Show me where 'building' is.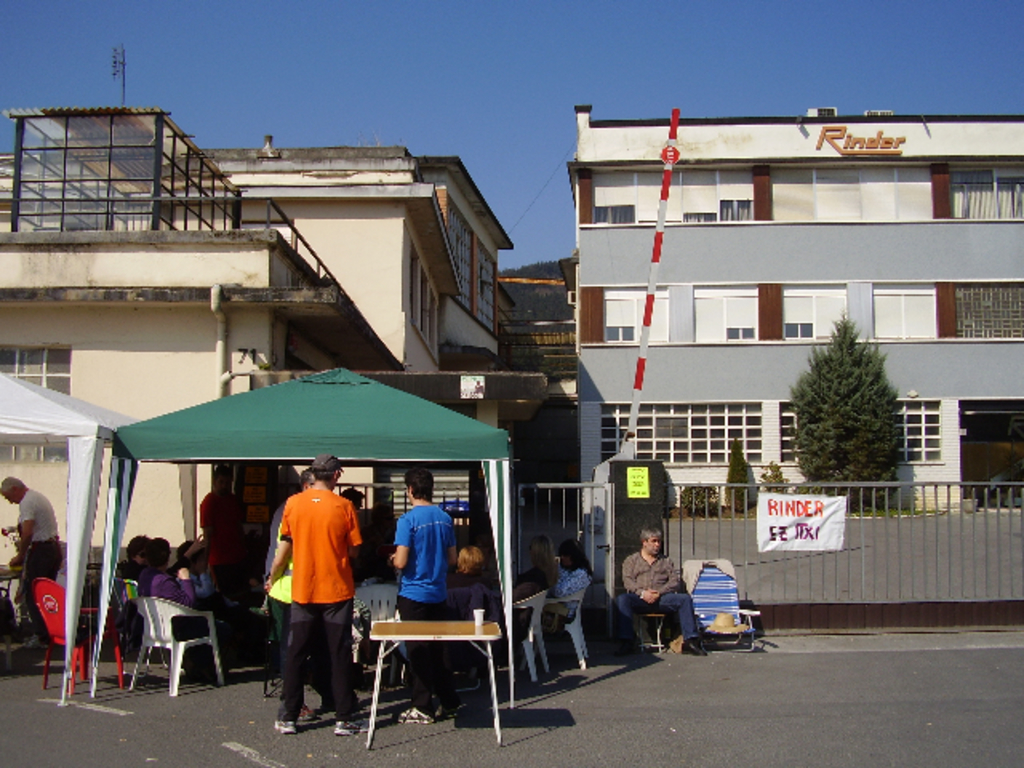
'building' is at <box>565,106,1022,530</box>.
